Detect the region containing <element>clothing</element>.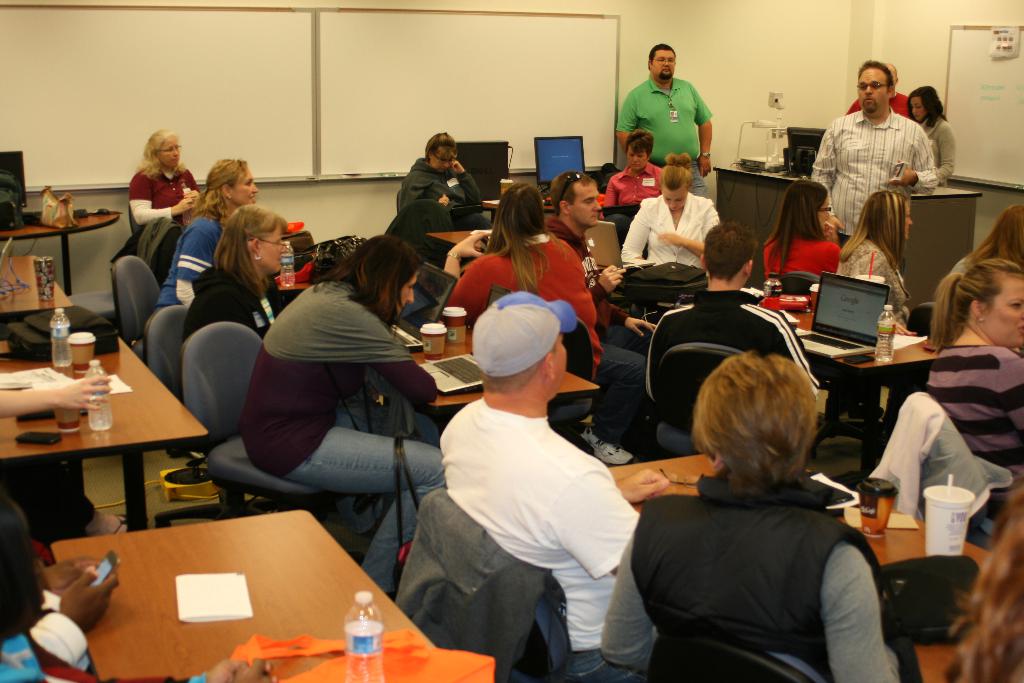
<box>143,214,260,319</box>.
